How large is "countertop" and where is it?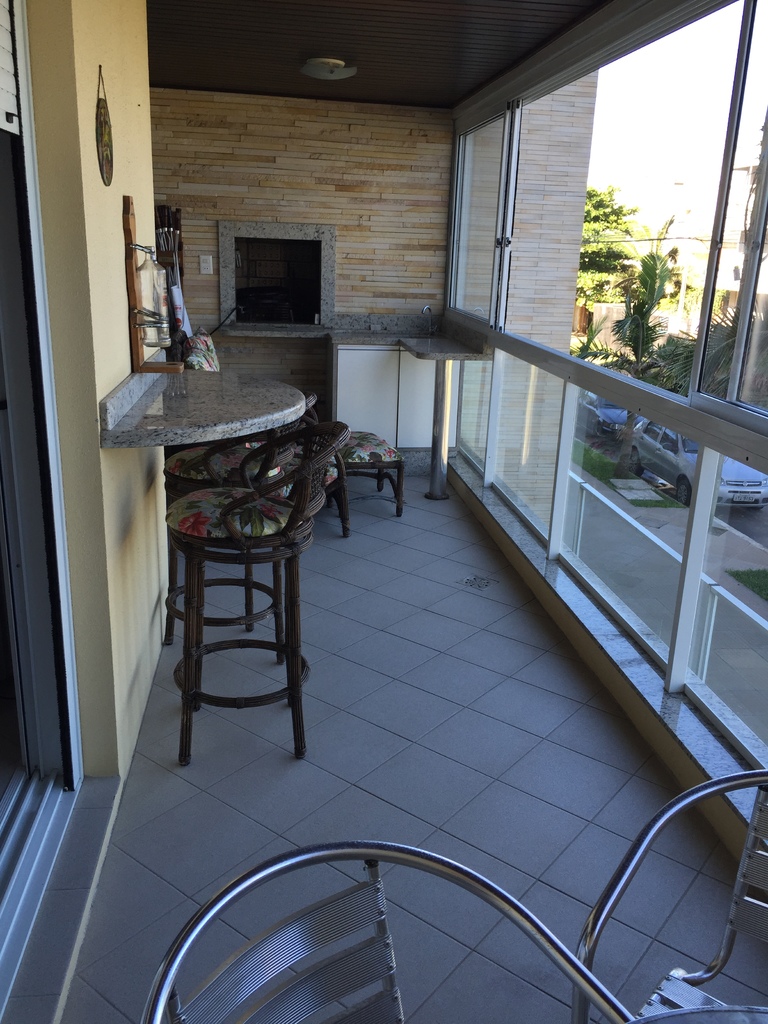
Bounding box: (left=218, top=305, right=494, bottom=369).
